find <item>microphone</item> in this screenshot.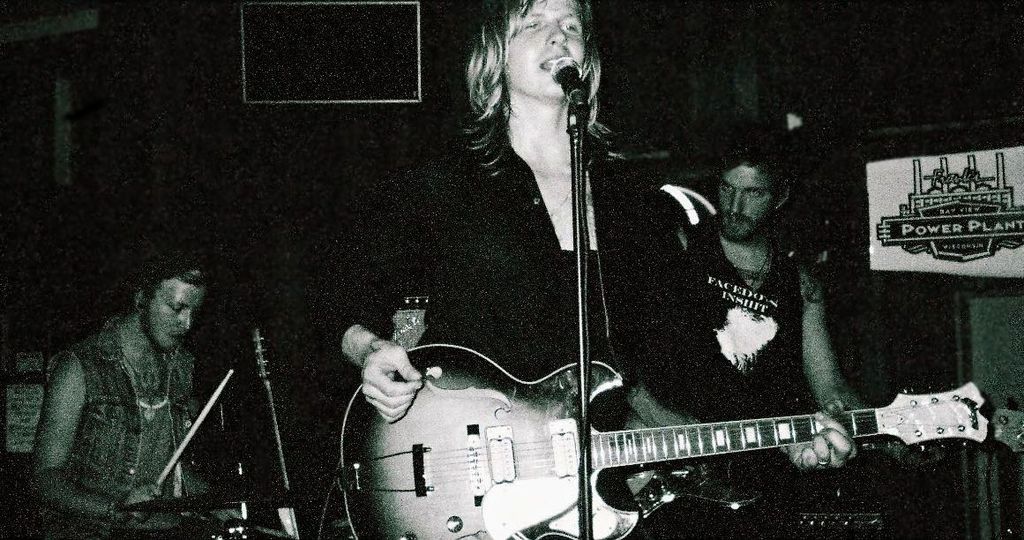
The bounding box for <item>microphone</item> is bbox(554, 55, 582, 102).
